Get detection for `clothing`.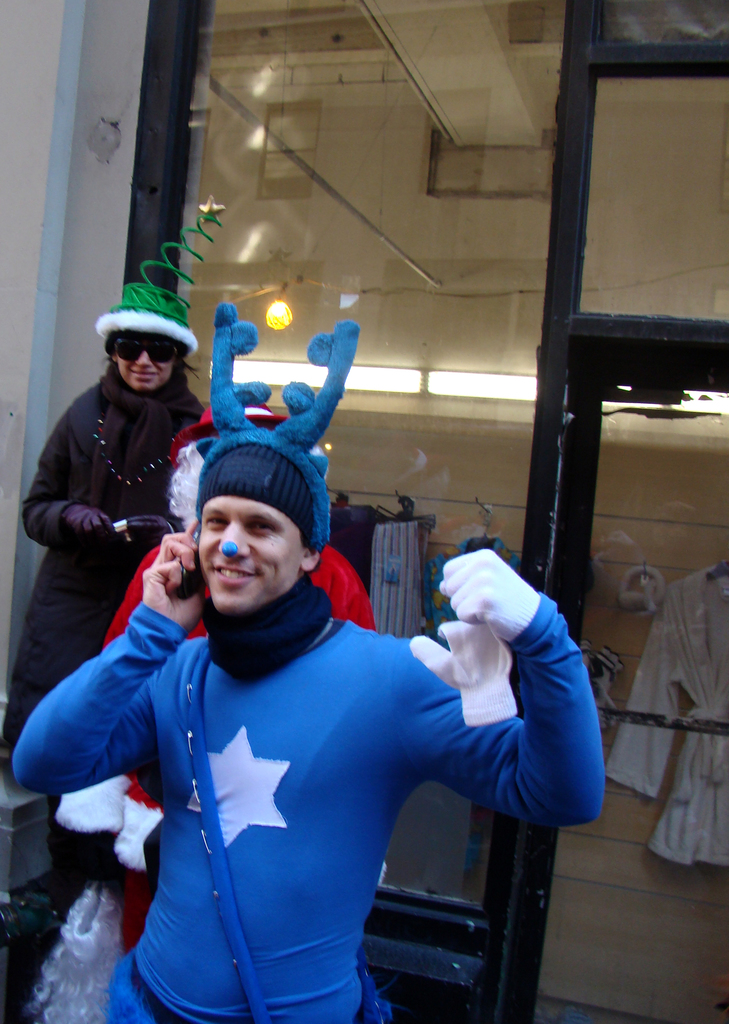
Detection: bbox=[13, 292, 221, 742].
